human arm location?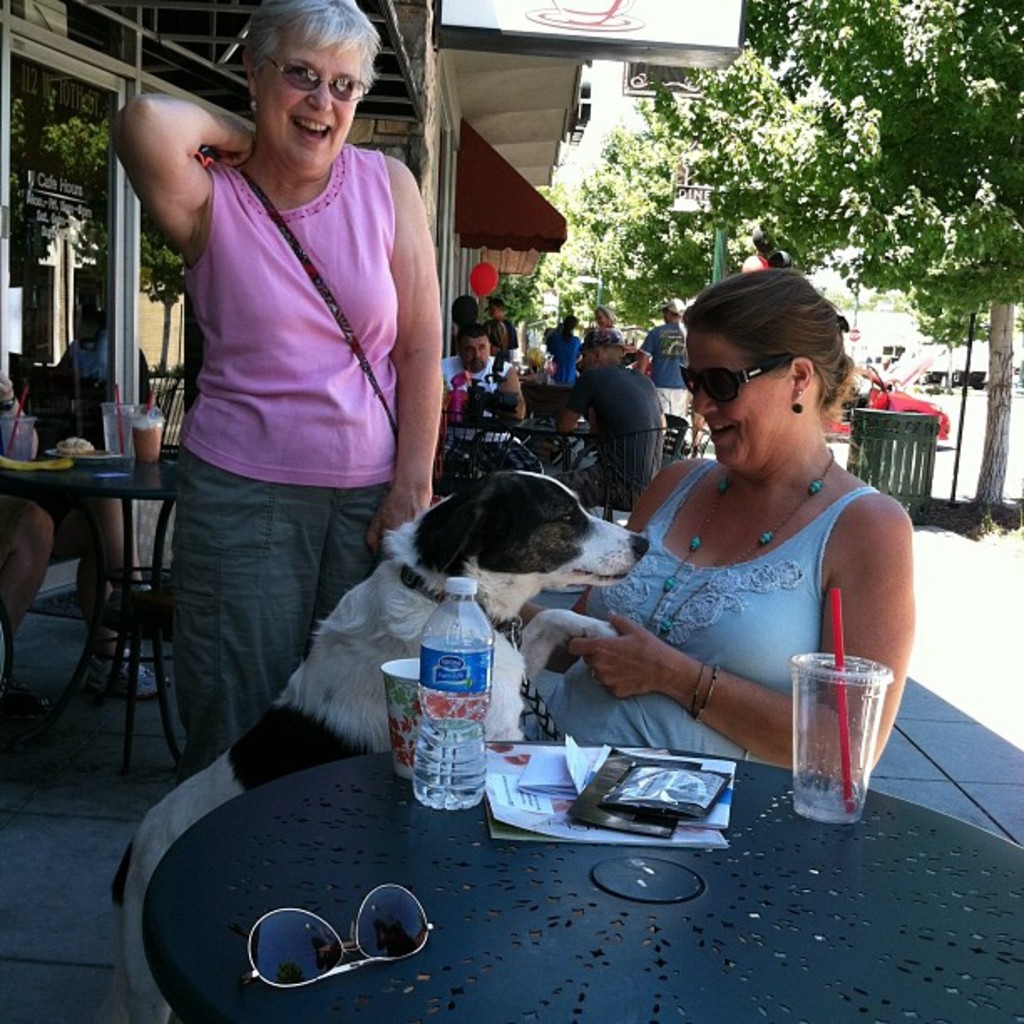
[566, 510, 914, 765]
